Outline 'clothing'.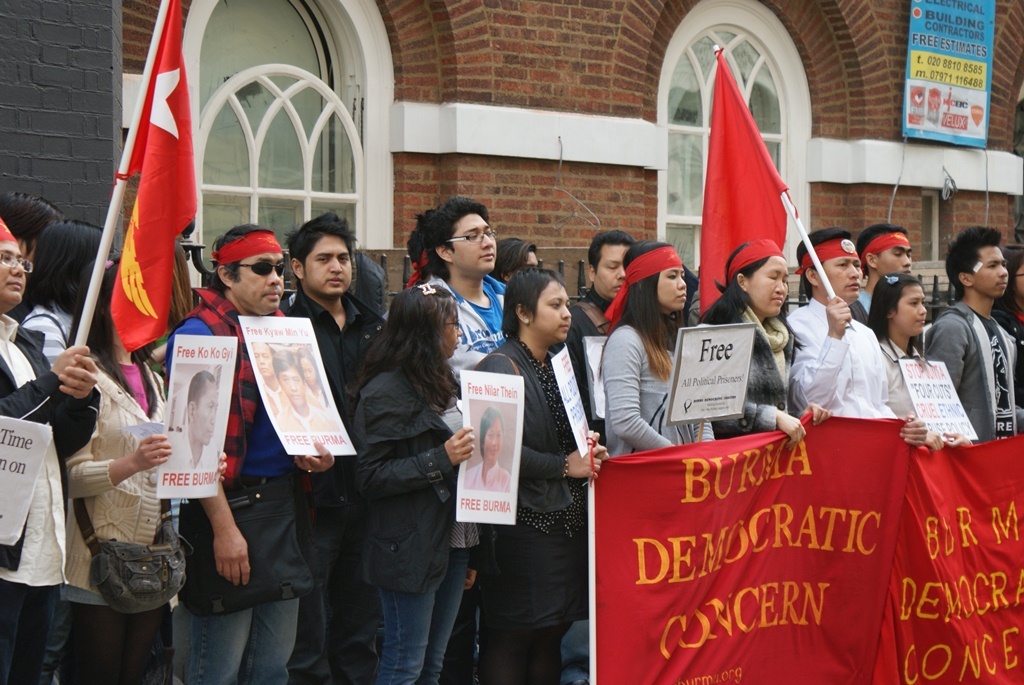
Outline: 277, 288, 388, 684.
